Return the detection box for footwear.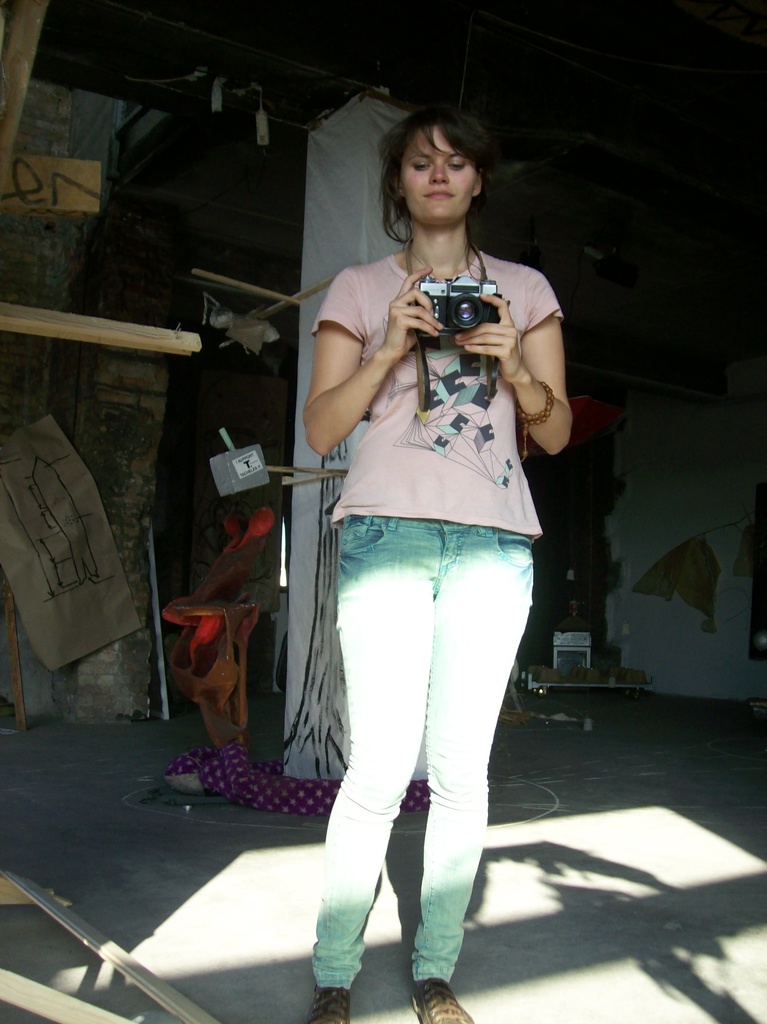
{"x1": 417, "y1": 972, "x2": 472, "y2": 1023}.
